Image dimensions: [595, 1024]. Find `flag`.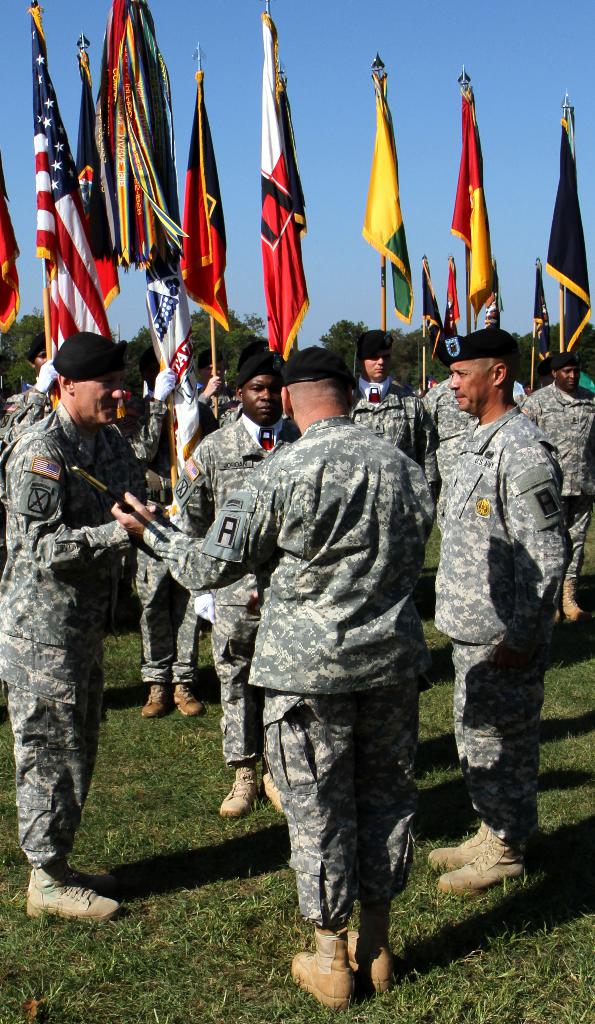
bbox(0, 162, 18, 334).
